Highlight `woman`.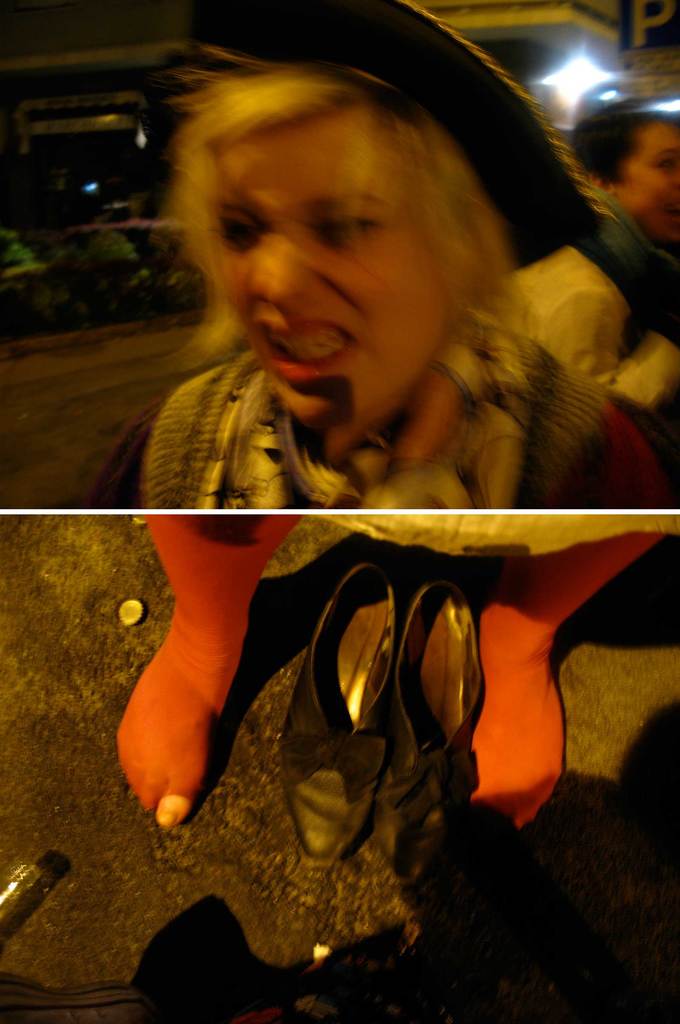
Highlighted region: 89/0/655/505.
